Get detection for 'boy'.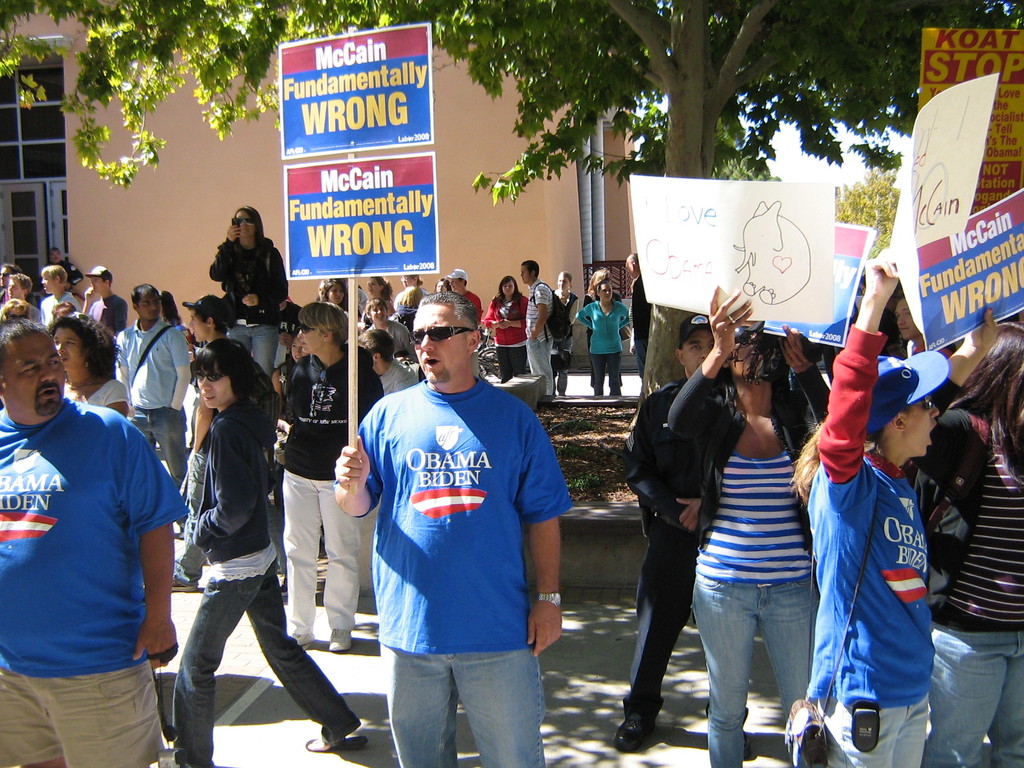
Detection: x1=364, y1=297, x2=417, y2=364.
